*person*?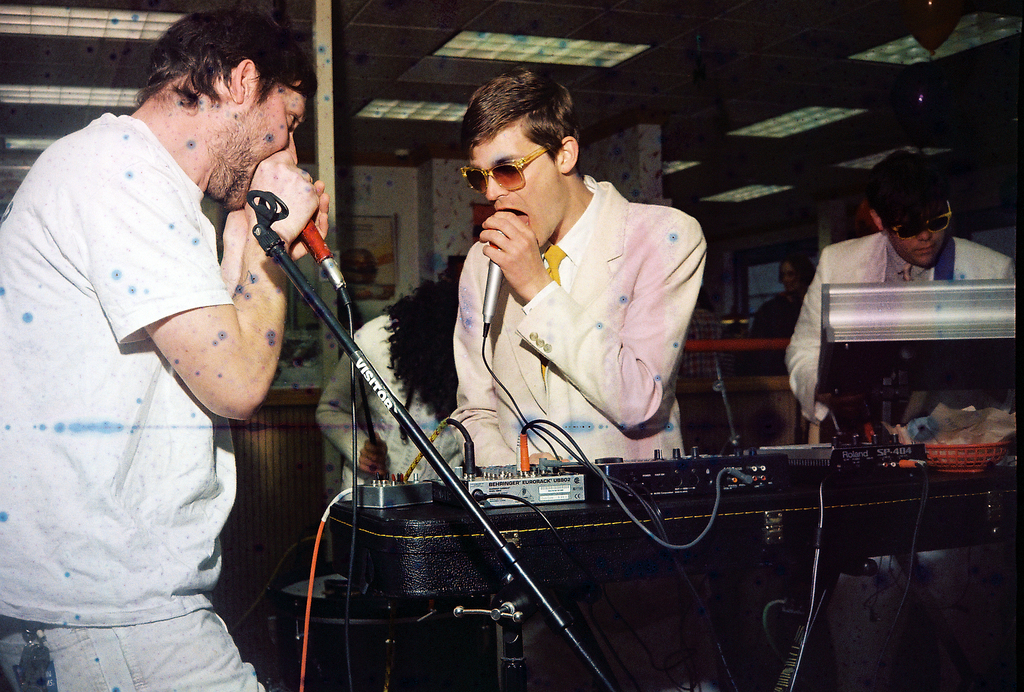
Rect(0, 8, 333, 691)
